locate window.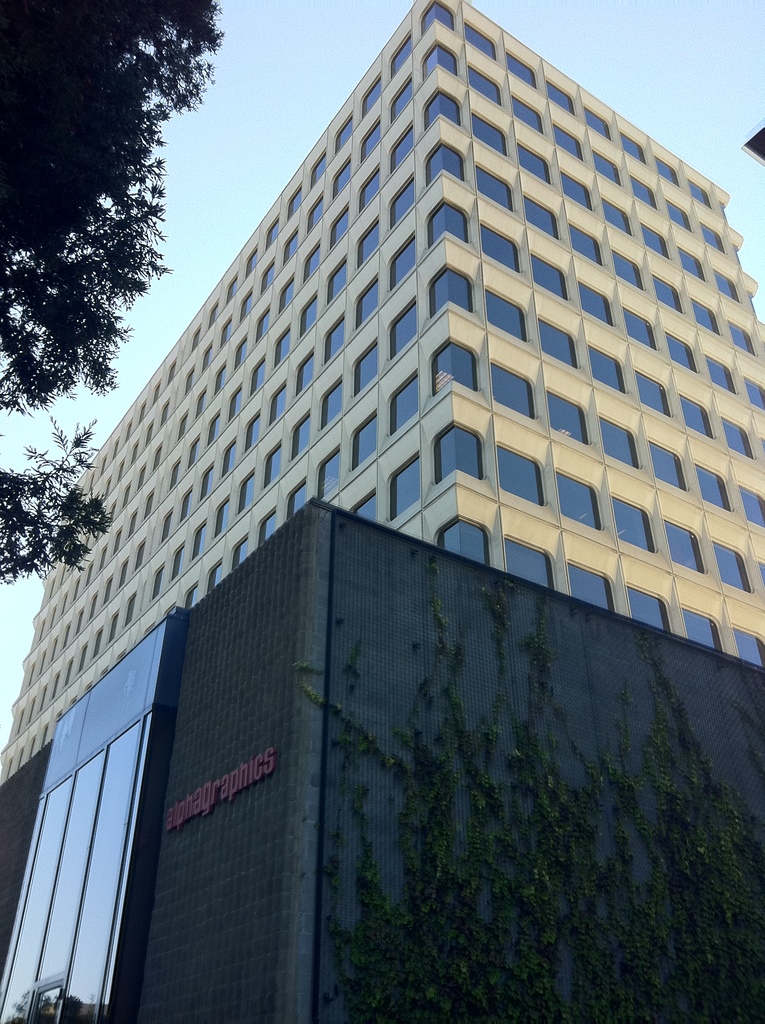
Bounding box: [x1=698, y1=219, x2=727, y2=249].
